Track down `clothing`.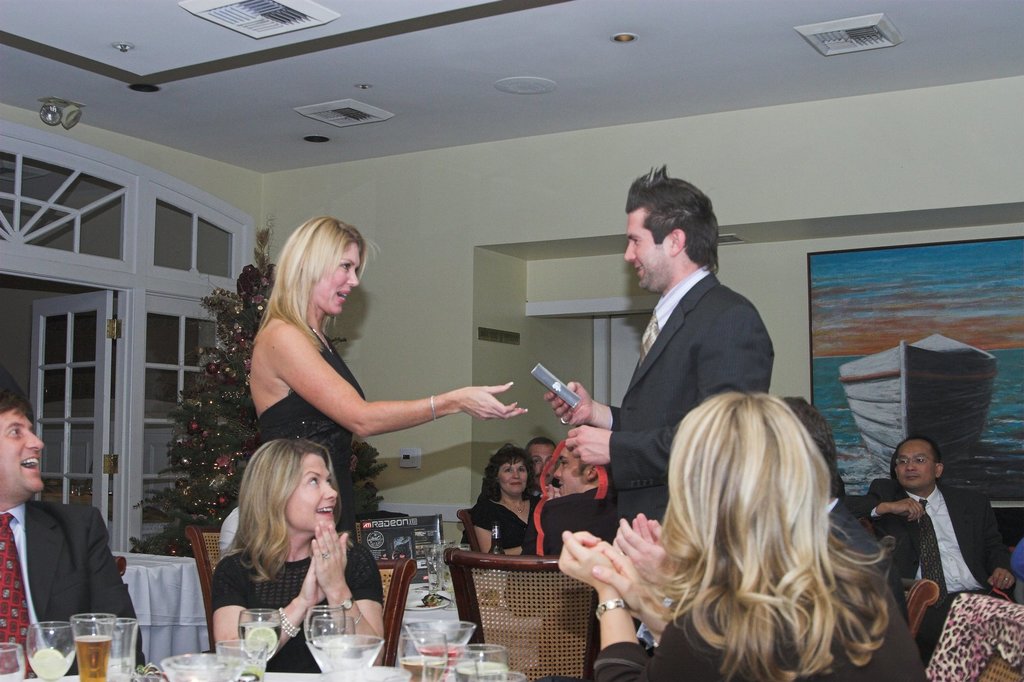
Tracked to [1009,541,1023,593].
